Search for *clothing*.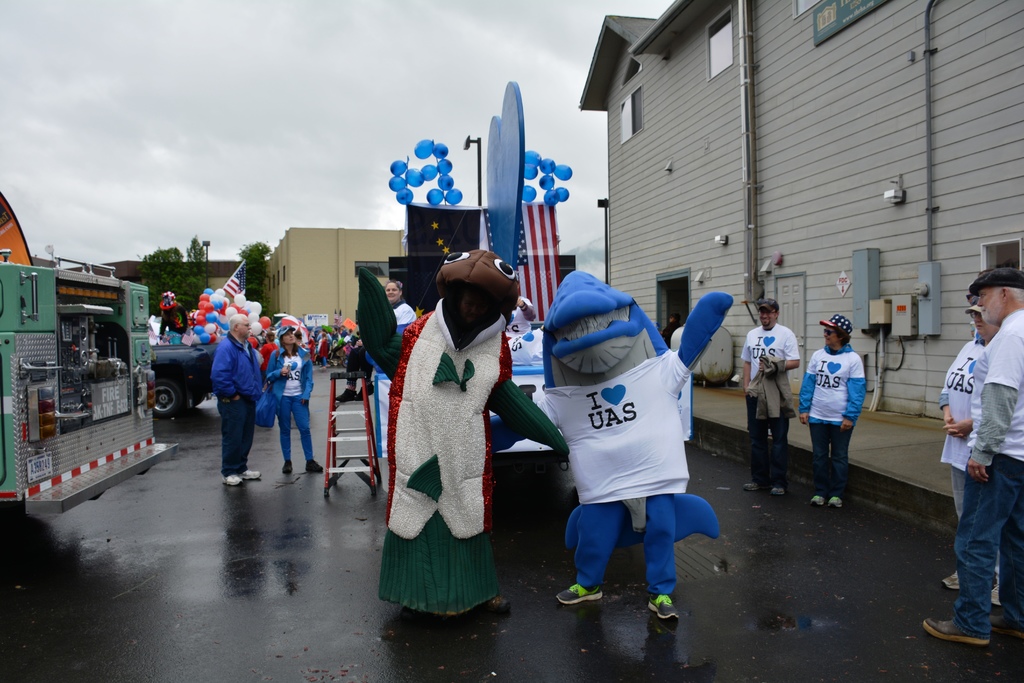
Found at 208:327:268:477.
